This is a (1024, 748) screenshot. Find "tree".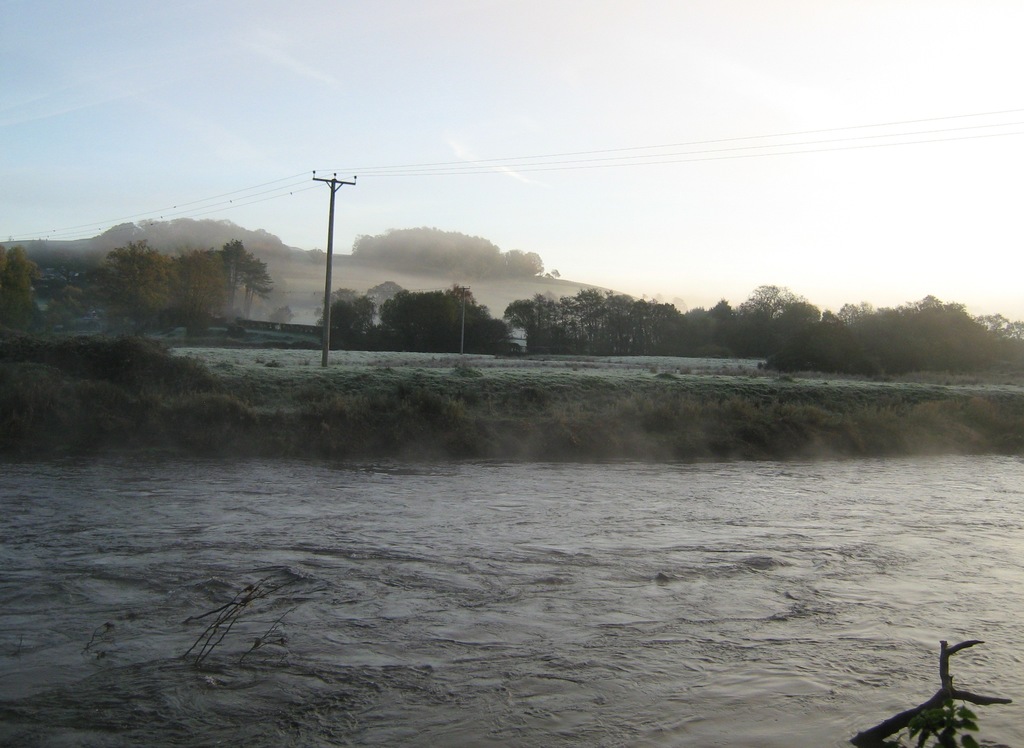
Bounding box: bbox(602, 287, 628, 356).
